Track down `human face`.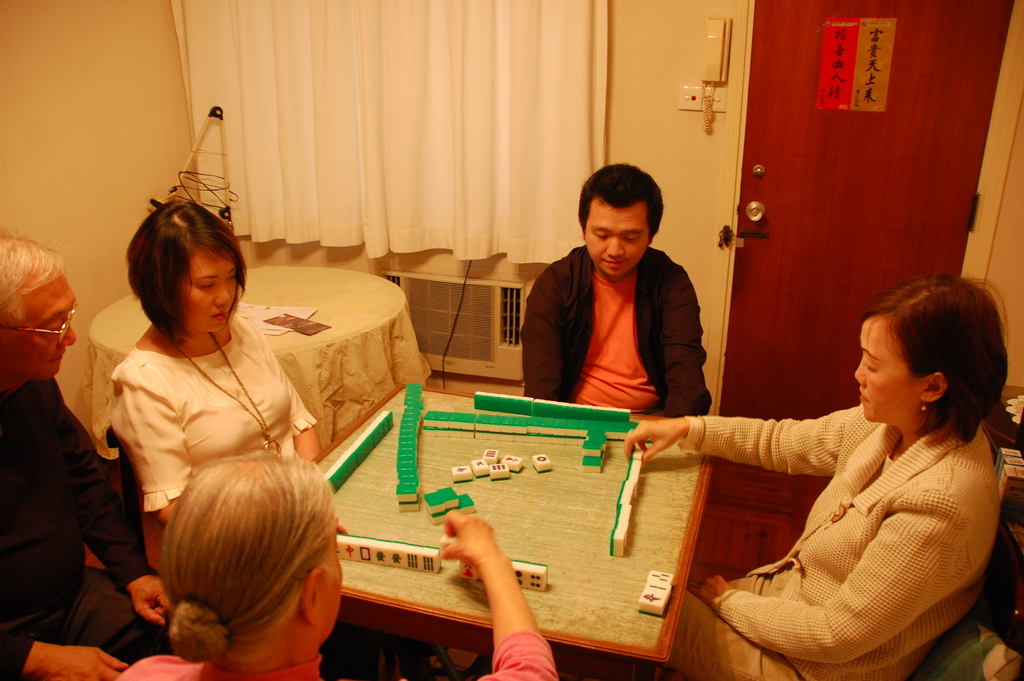
Tracked to {"x1": 184, "y1": 243, "x2": 240, "y2": 334}.
